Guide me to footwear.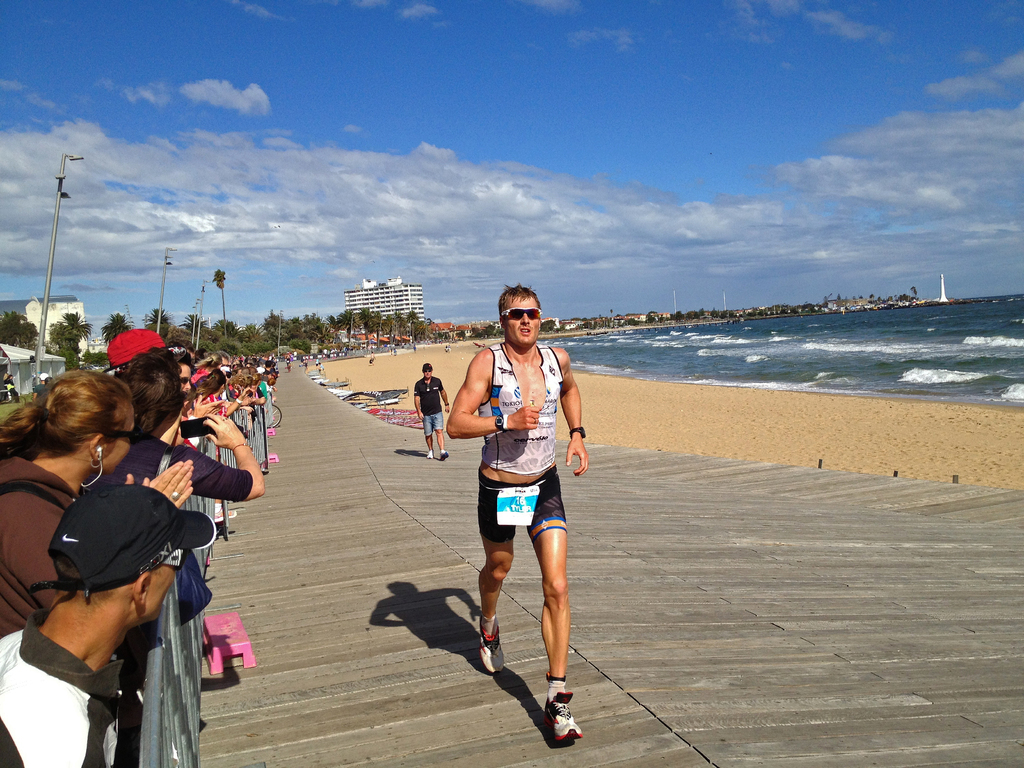
Guidance: <bbox>439, 448, 451, 461</bbox>.
